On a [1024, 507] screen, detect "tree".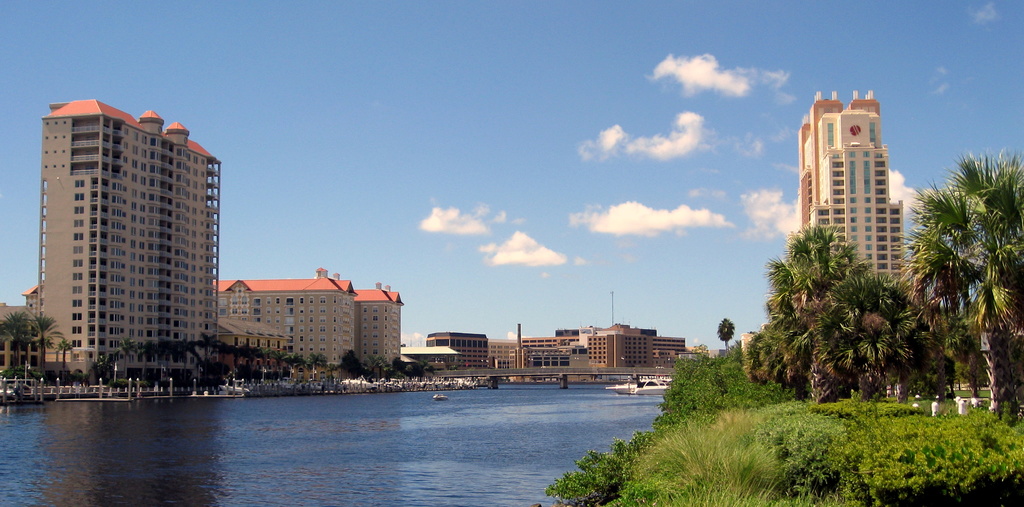
pyautogui.locateOnScreen(916, 149, 1023, 427).
